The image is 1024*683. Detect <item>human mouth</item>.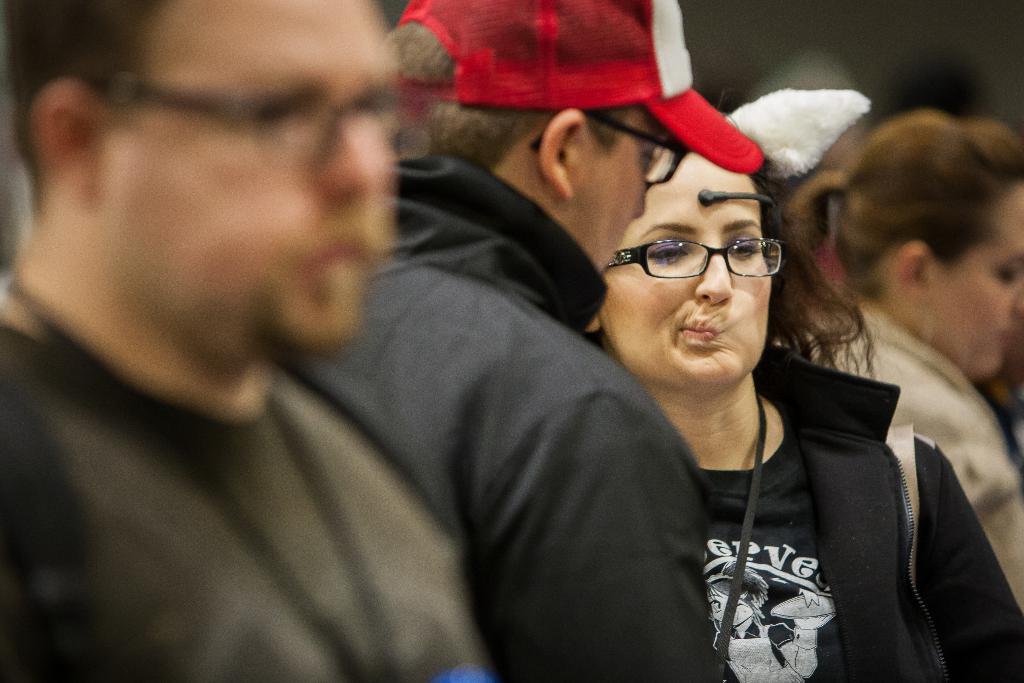
Detection: detection(680, 311, 723, 345).
